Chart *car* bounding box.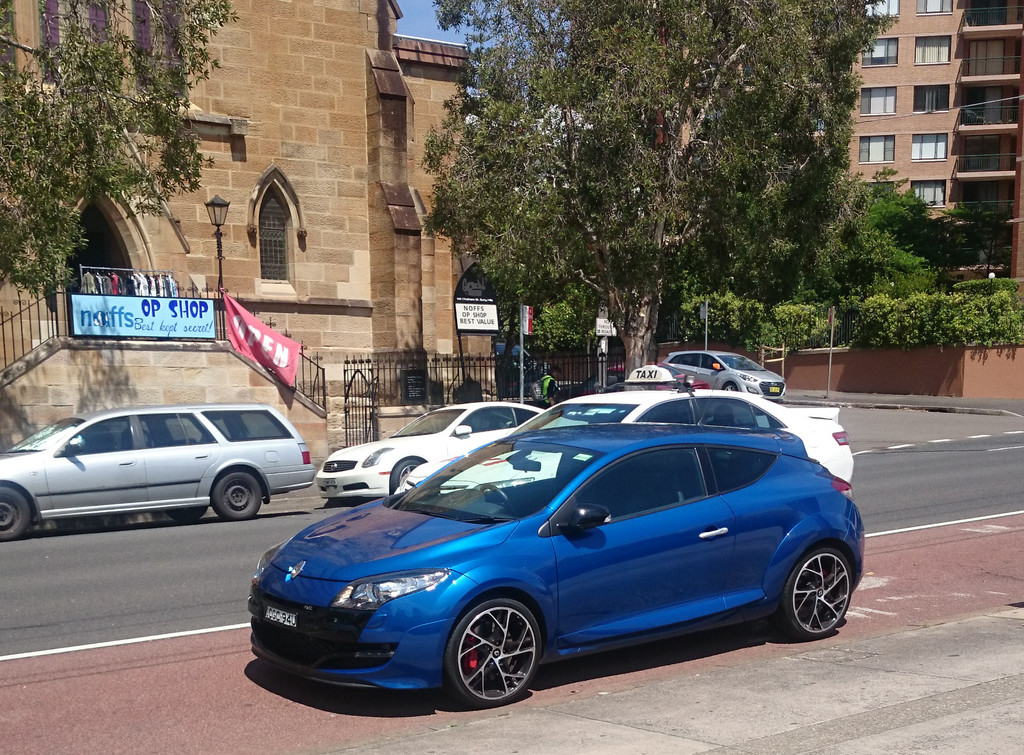
Charted: <box>0,406,321,523</box>.
